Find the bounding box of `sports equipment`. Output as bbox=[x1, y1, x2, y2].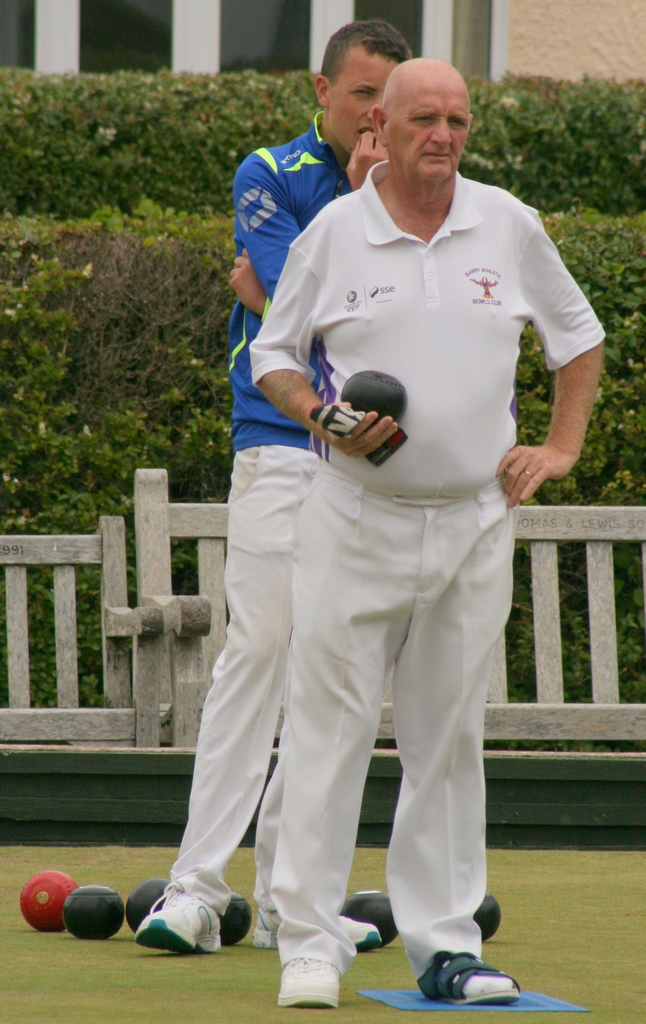
bbox=[69, 890, 122, 934].
